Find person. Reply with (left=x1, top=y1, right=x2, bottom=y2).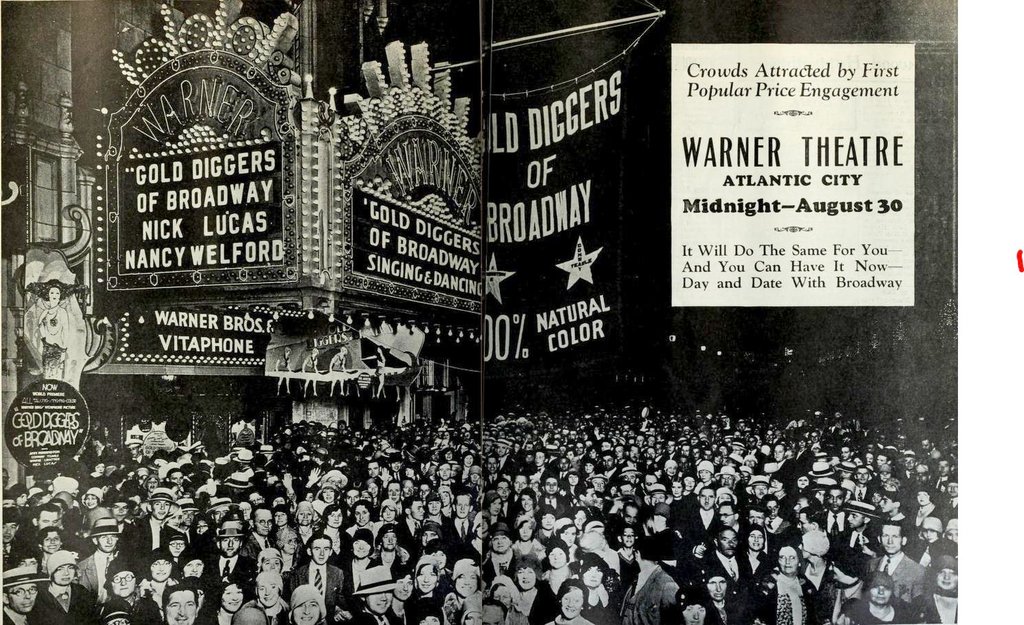
(left=366, top=345, right=390, bottom=402).
